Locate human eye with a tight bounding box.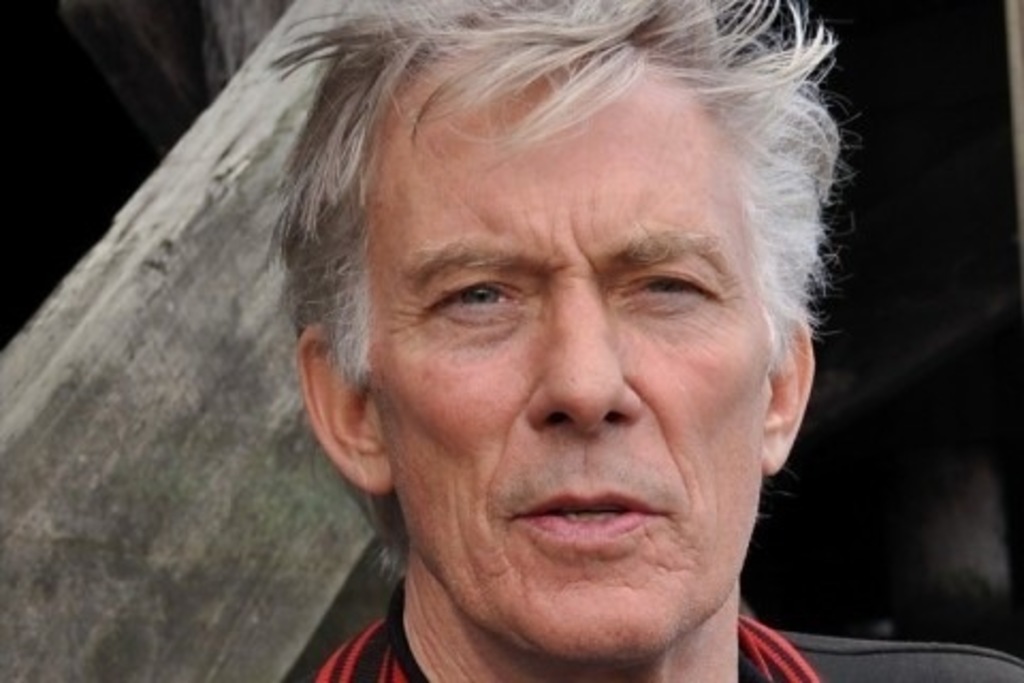
{"left": 425, "top": 271, "right": 527, "bottom": 327}.
